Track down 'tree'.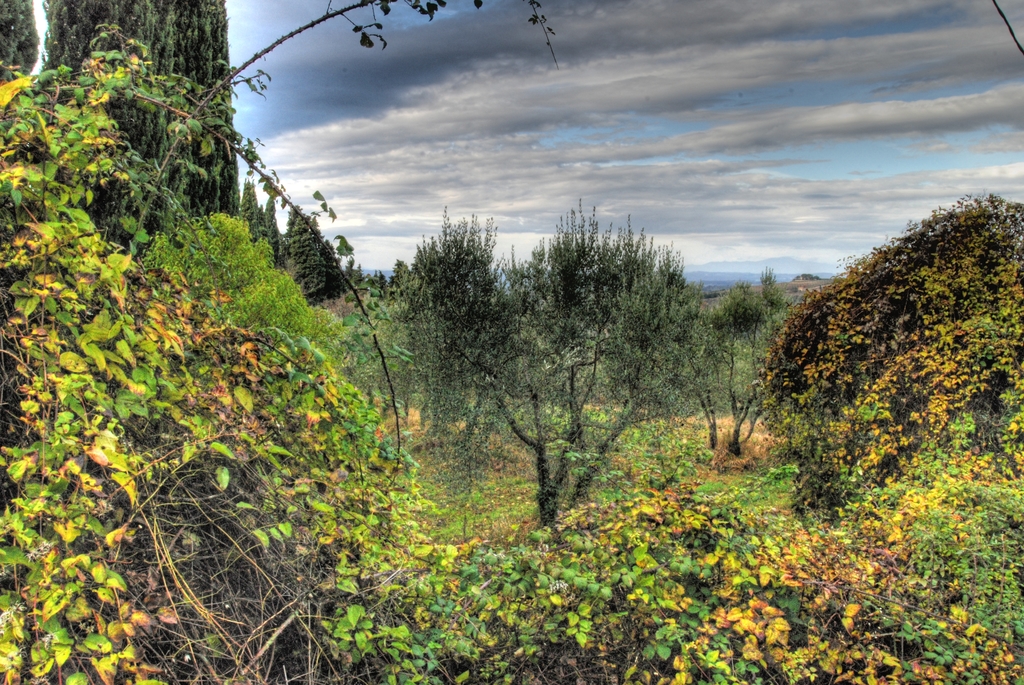
Tracked to bbox=[290, 200, 349, 309].
